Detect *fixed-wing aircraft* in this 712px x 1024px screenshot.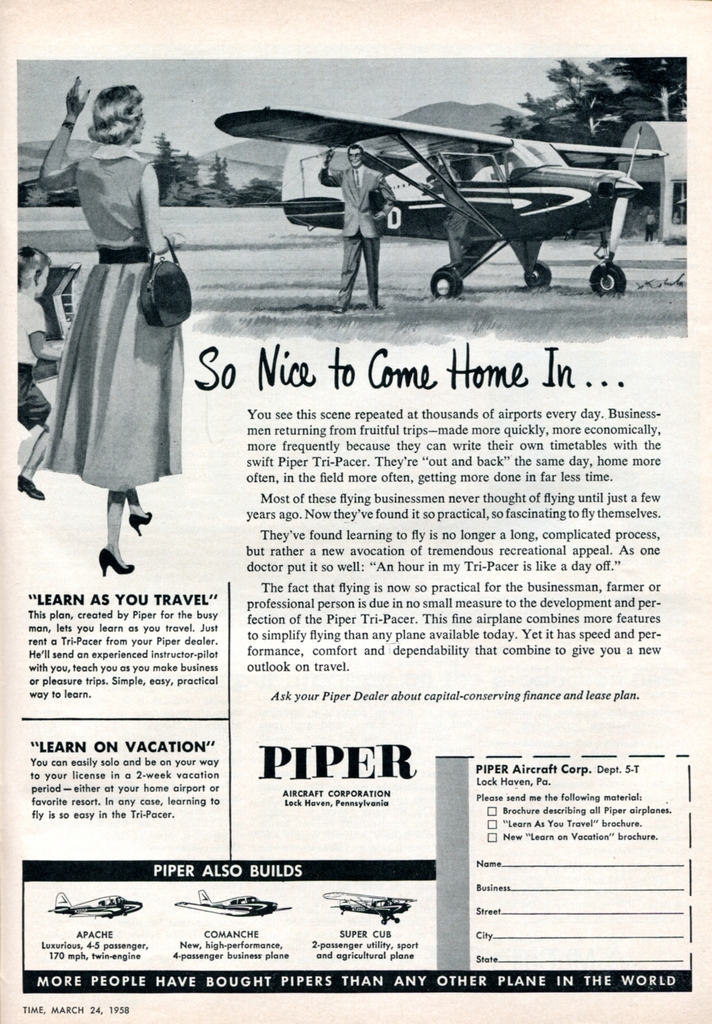
Detection: box=[173, 886, 292, 918].
